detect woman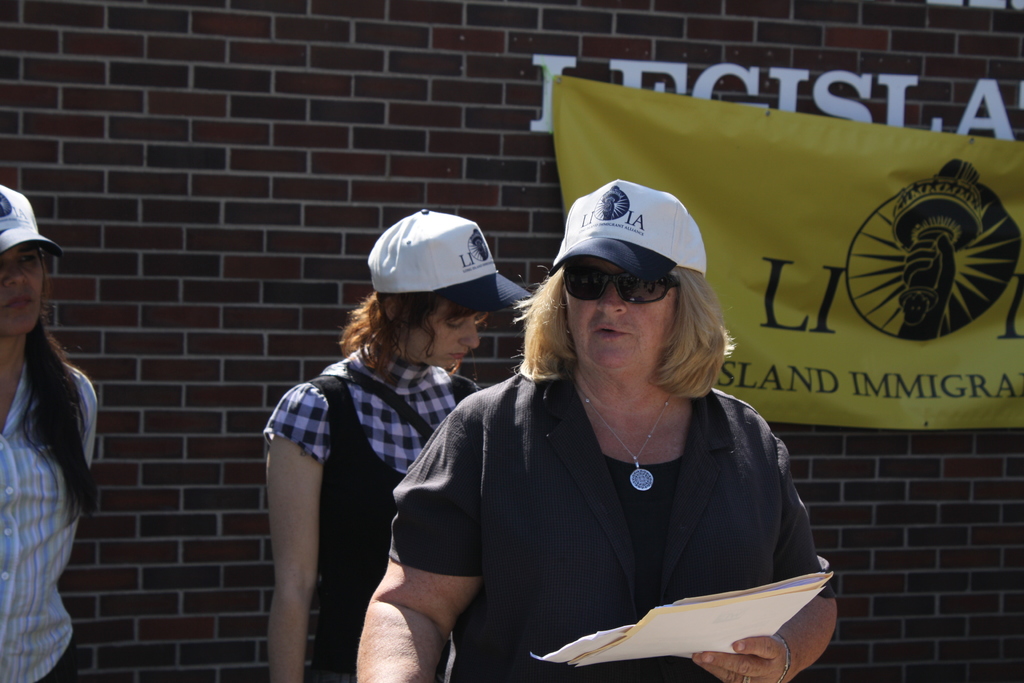
{"left": 258, "top": 205, "right": 531, "bottom": 682}
